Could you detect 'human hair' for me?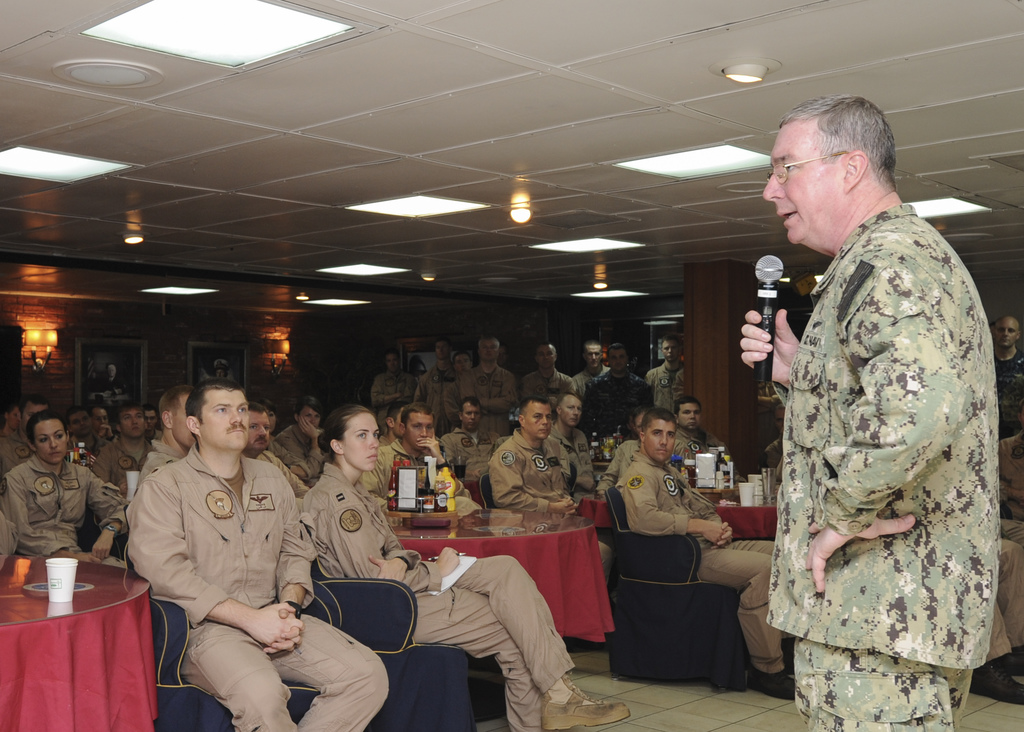
Detection result: [x1=67, y1=409, x2=86, y2=426].
